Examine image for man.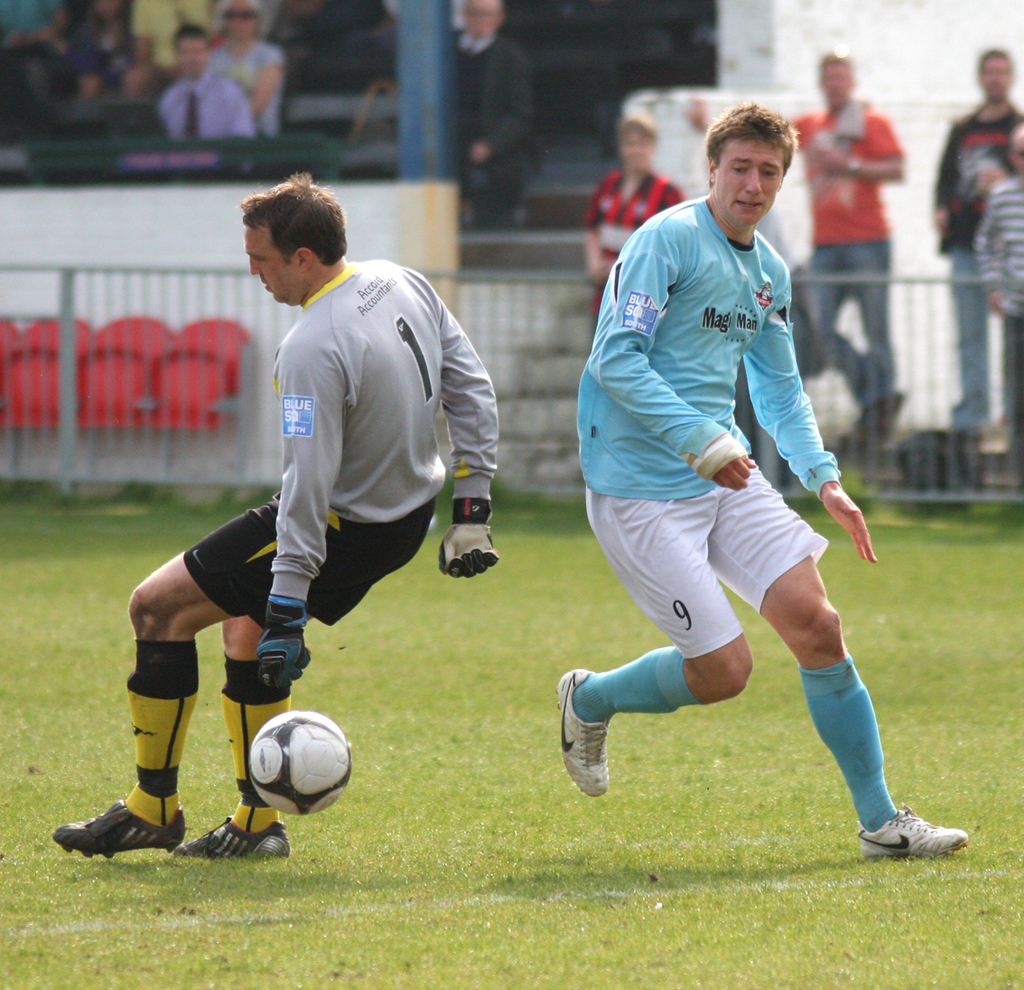
Examination result: (left=451, top=0, right=526, bottom=227).
